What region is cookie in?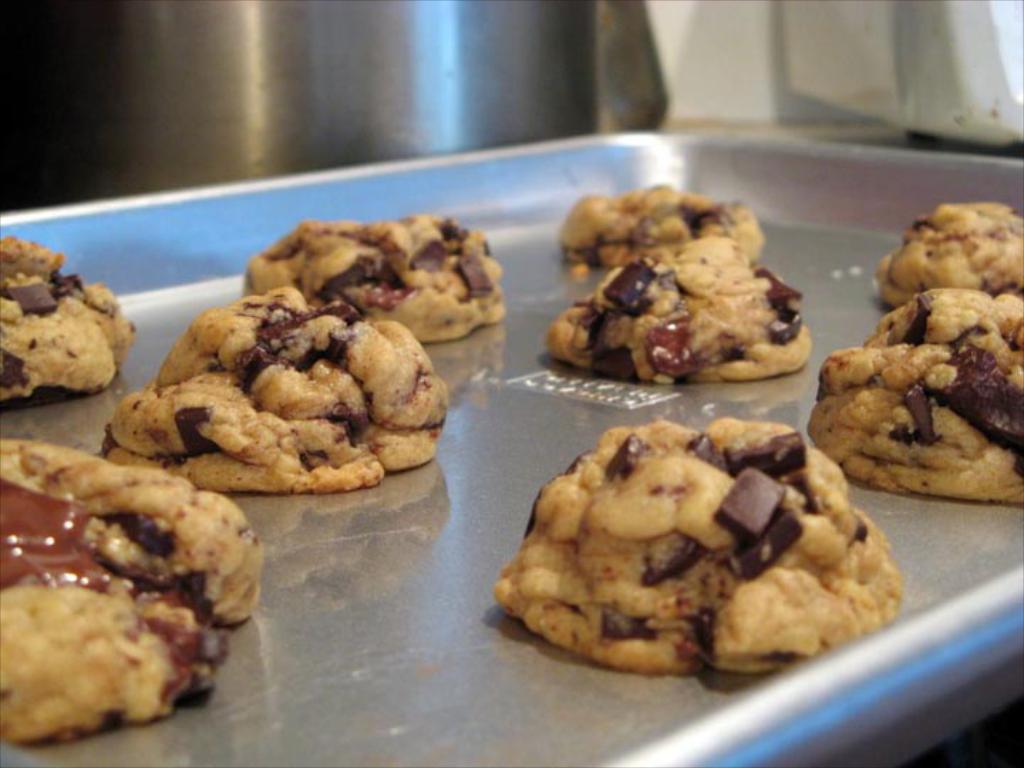
(245, 209, 511, 343).
